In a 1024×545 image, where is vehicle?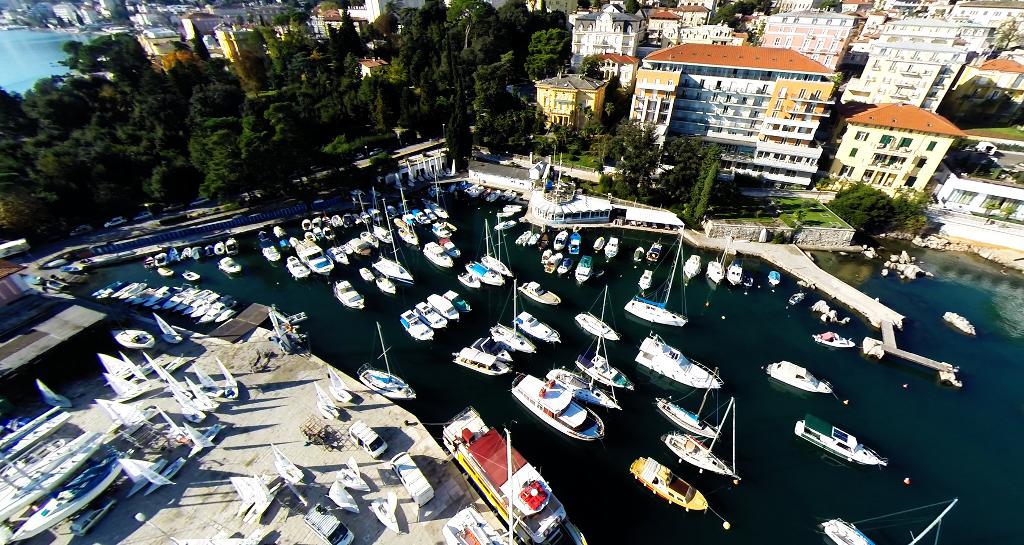
region(655, 396, 722, 443).
